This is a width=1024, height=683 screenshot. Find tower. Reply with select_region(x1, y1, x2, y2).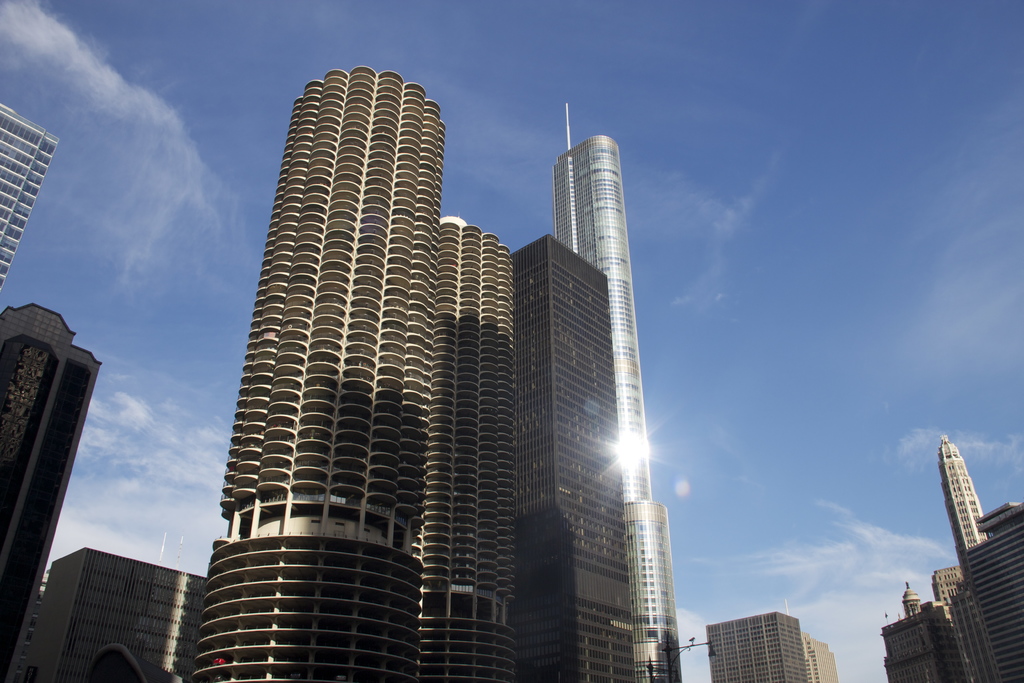
select_region(968, 499, 1023, 682).
